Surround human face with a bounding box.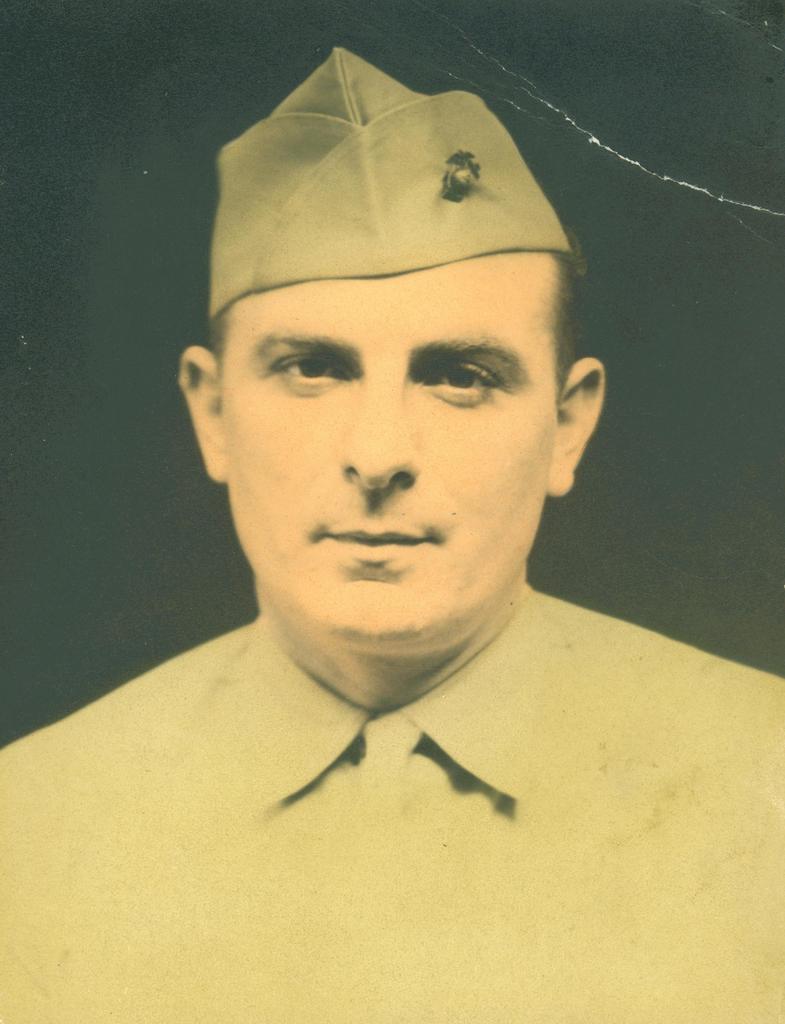
[221,264,557,639].
